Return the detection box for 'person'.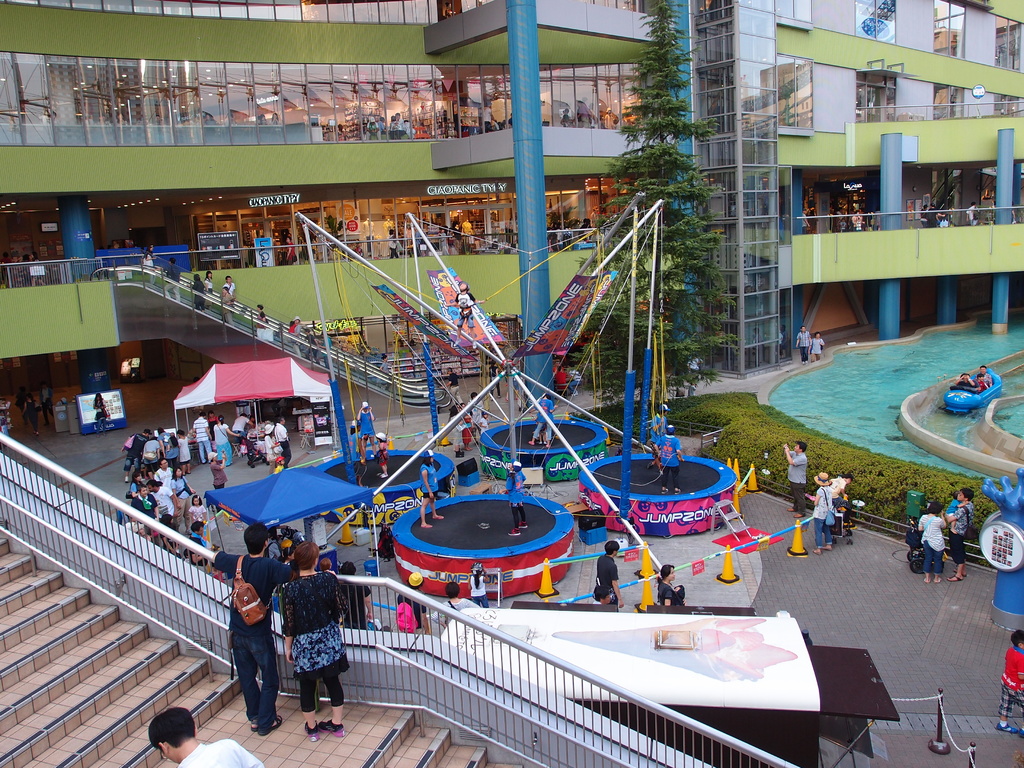
{"x1": 253, "y1": 305, "x2": 267, "y2": 327}.
